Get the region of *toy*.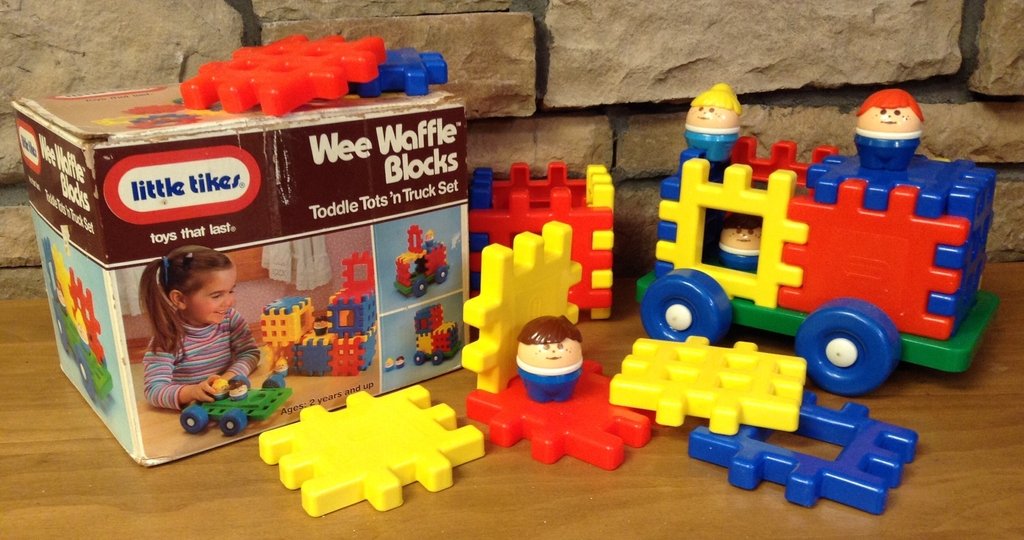
x1=253, y1=388, x2=486, y2=516.
